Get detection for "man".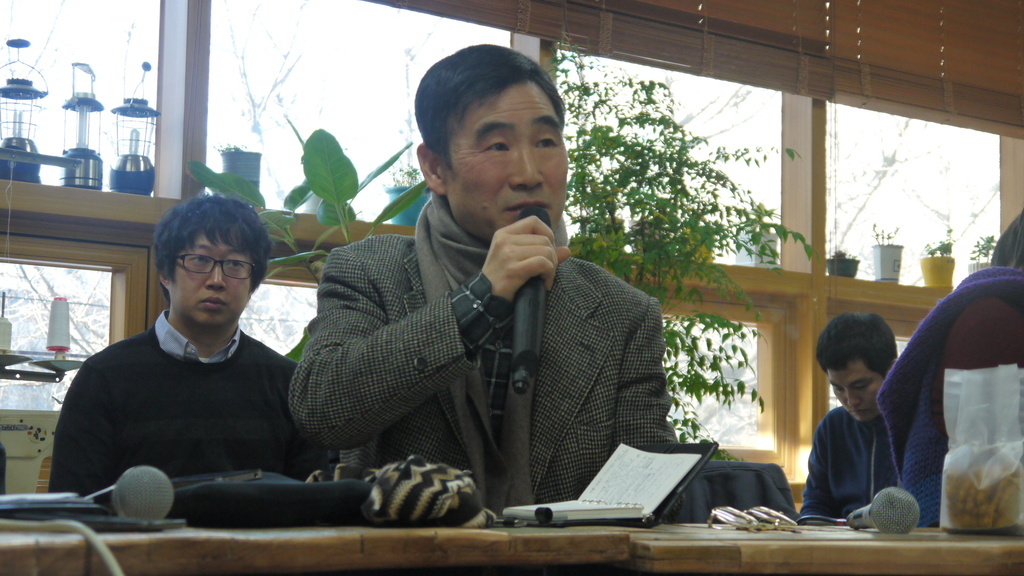
Detection: (286,40,710,541).
